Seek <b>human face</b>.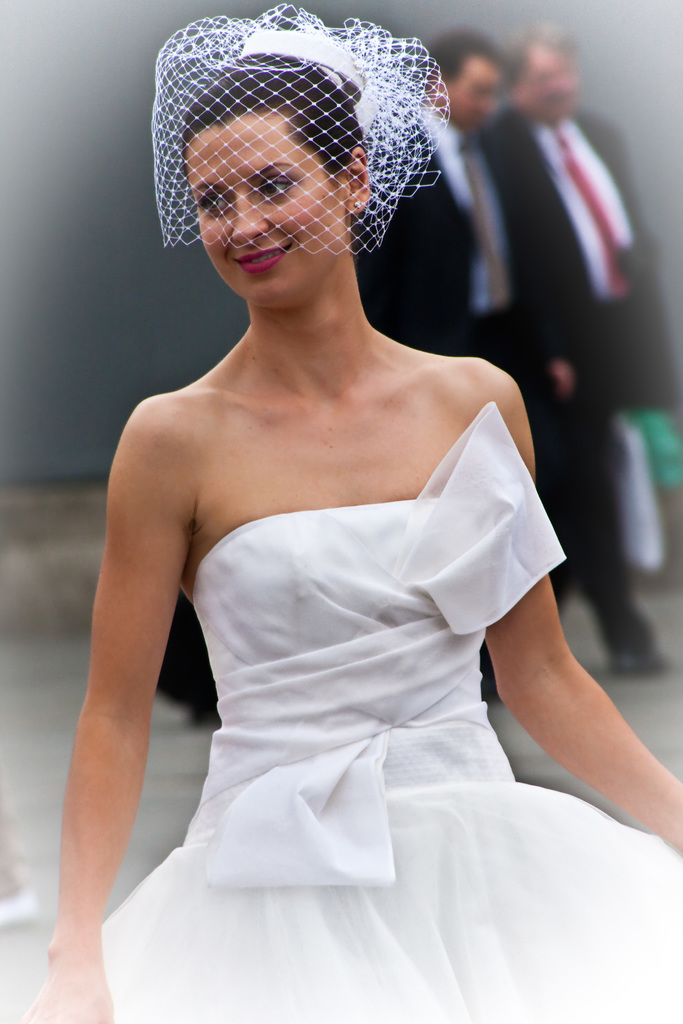
left=430, top=46, right=504, bottom=121.
